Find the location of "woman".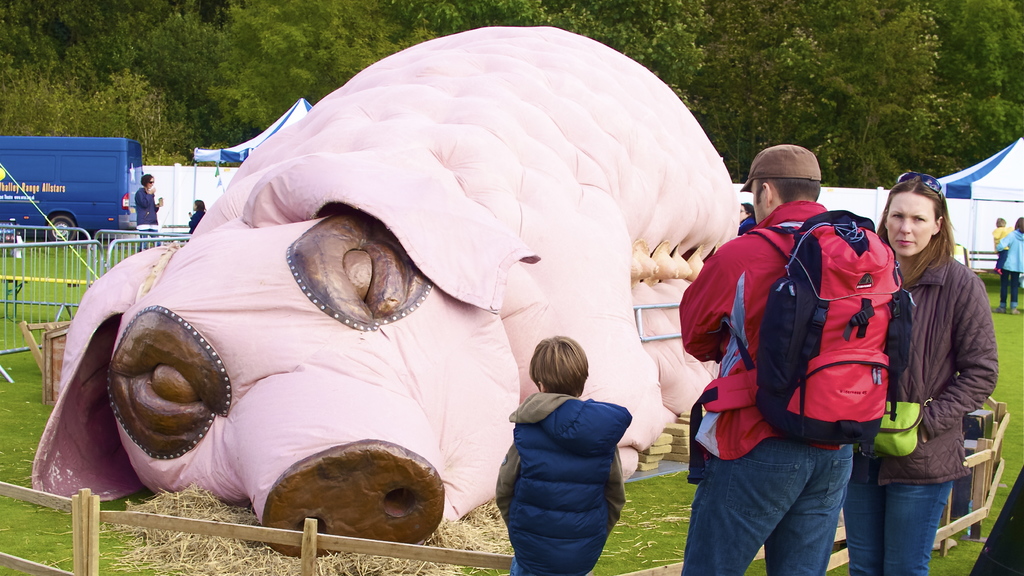
Location: bbox=[134, 176, 163, 251].
